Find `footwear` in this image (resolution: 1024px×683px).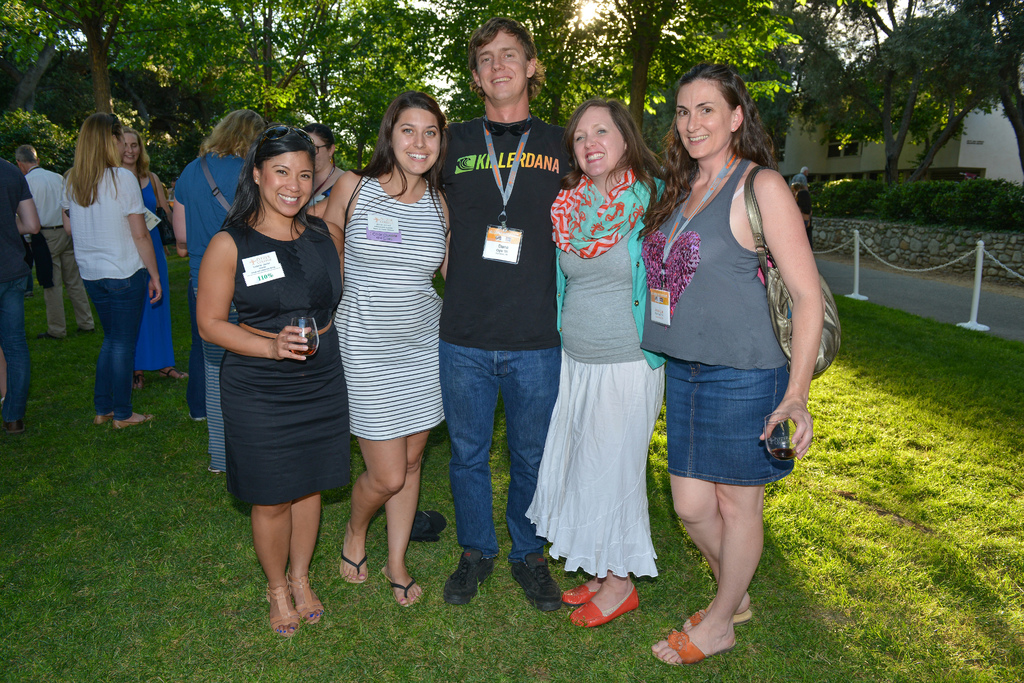
(left=290, top=570, right=320, bottom=627).
